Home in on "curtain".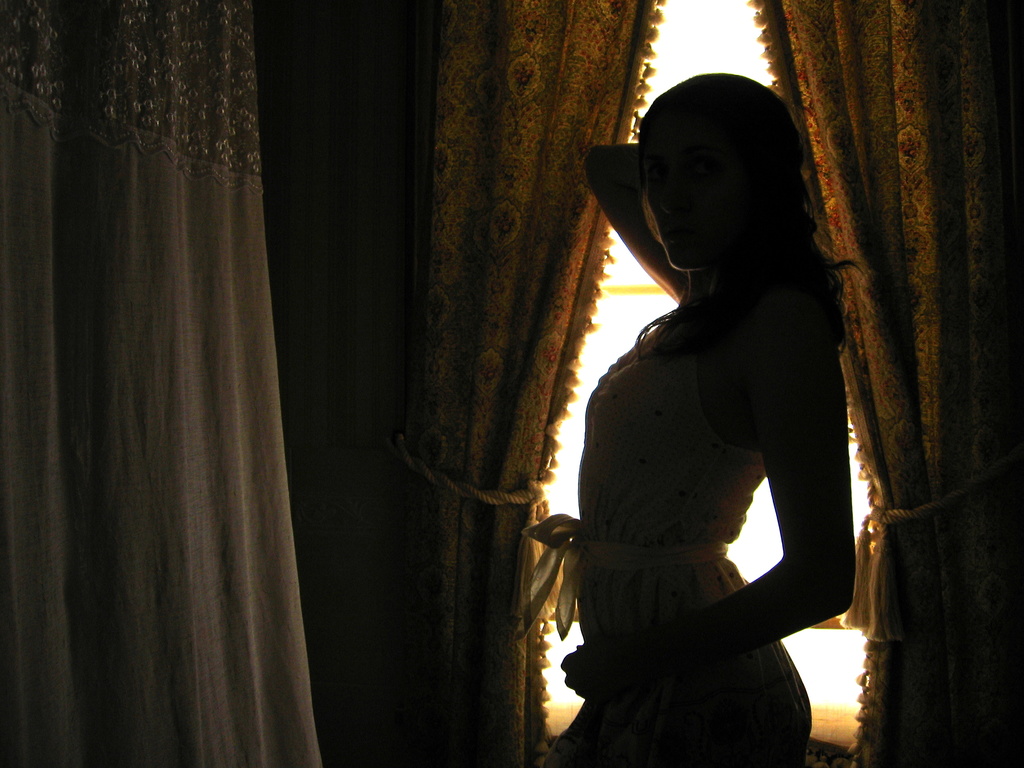
Homed in at <bbox>743, 0, 1021, 767</bbox>.
